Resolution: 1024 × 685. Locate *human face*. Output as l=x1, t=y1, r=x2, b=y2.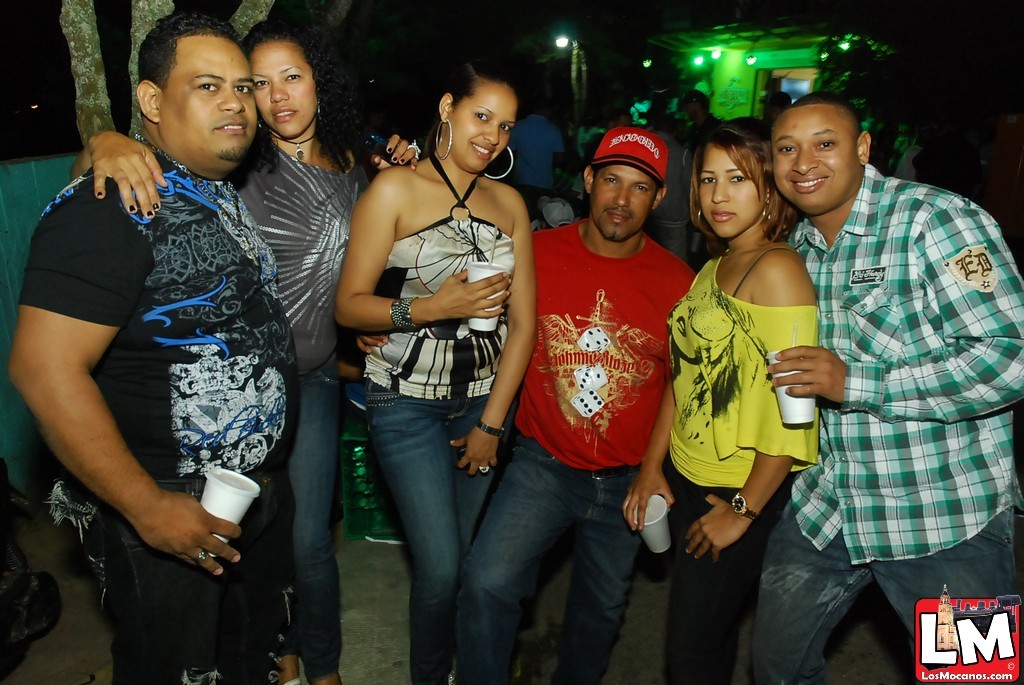
l=455, t=81, r=520, b=172.
